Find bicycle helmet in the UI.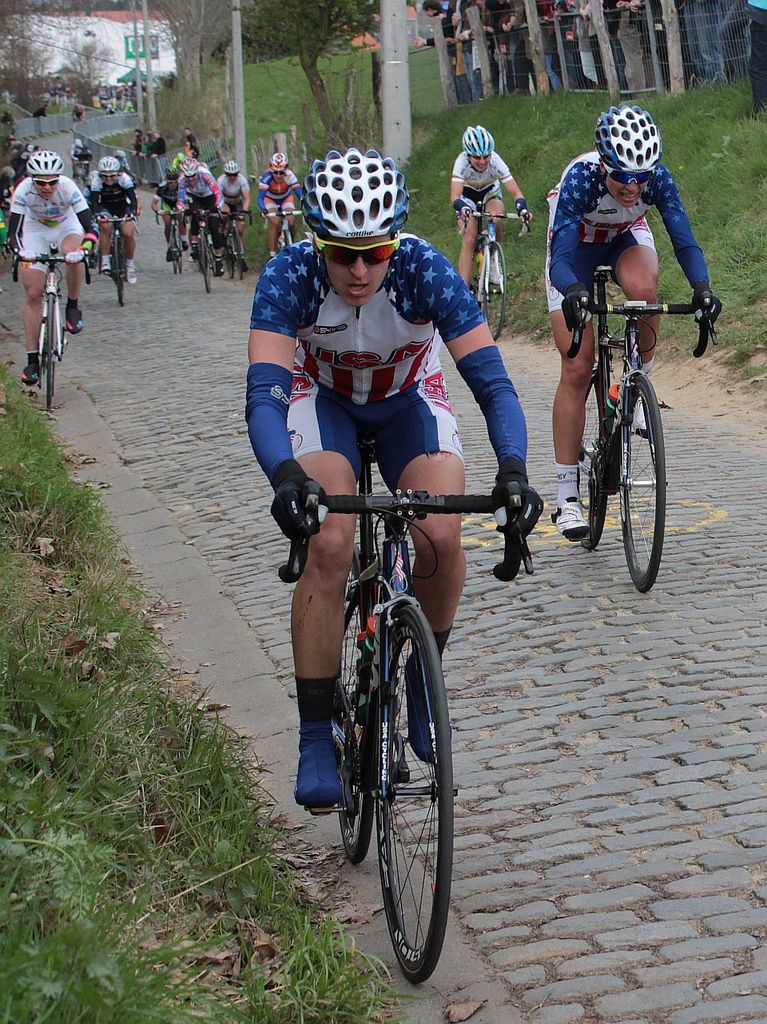
UI element at locate(590, 106, 666, 174).
